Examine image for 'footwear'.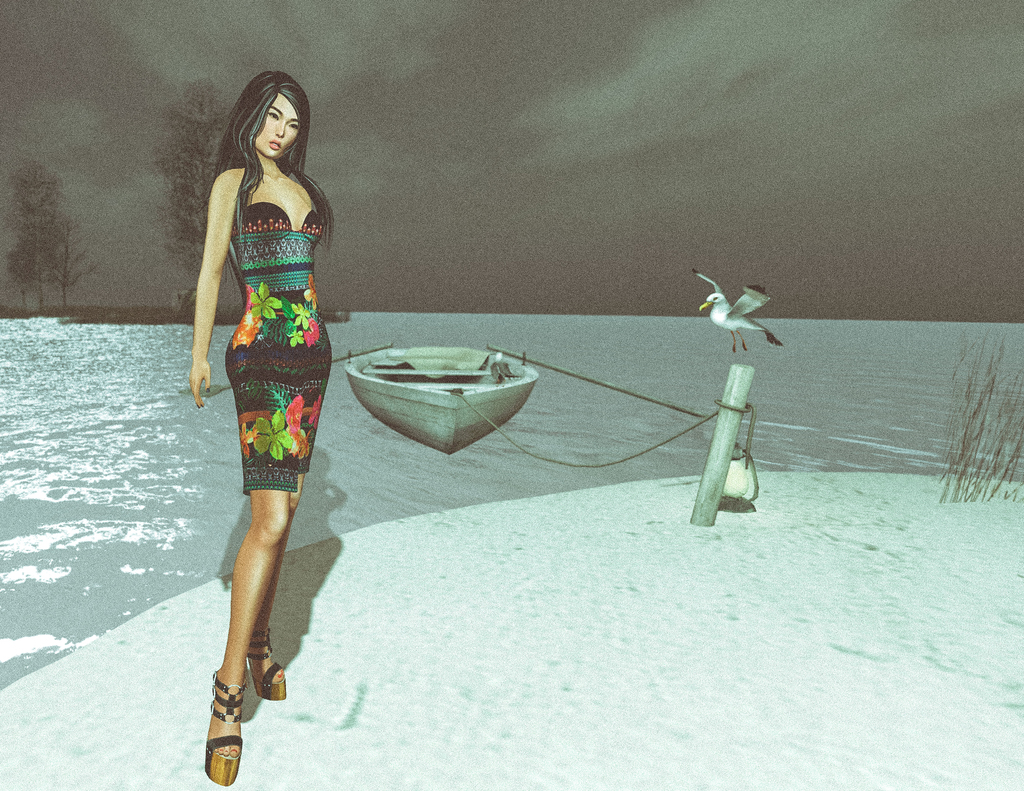
Examination result: x1=184, y1=664, x2=263, y2=770.
